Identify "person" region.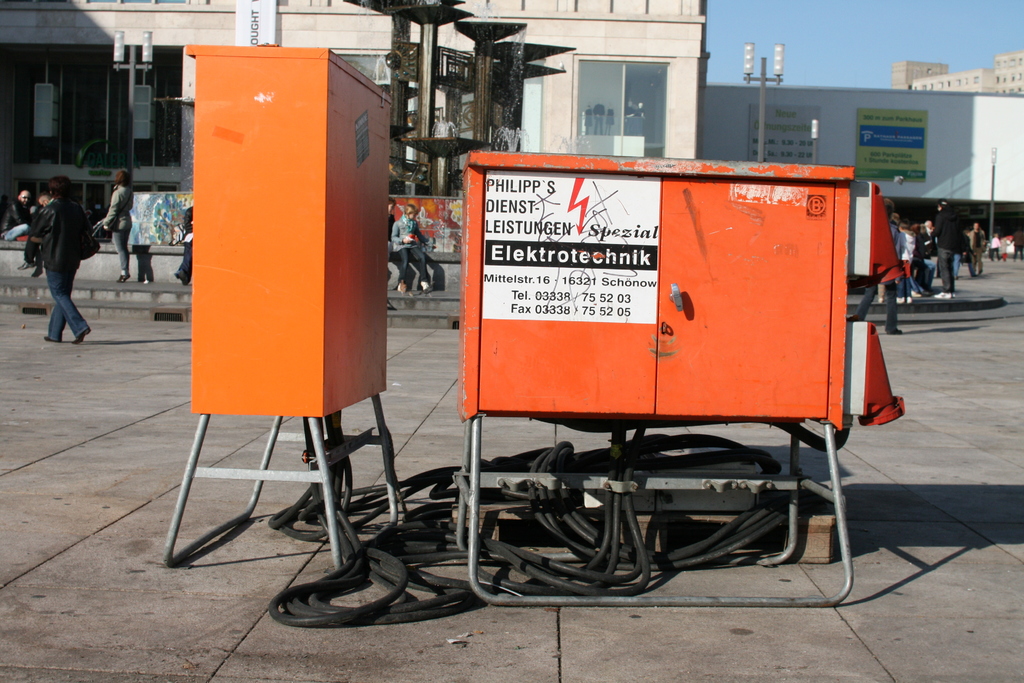
Region: [x1=990, y1=230, x2=1002, y2=259].
